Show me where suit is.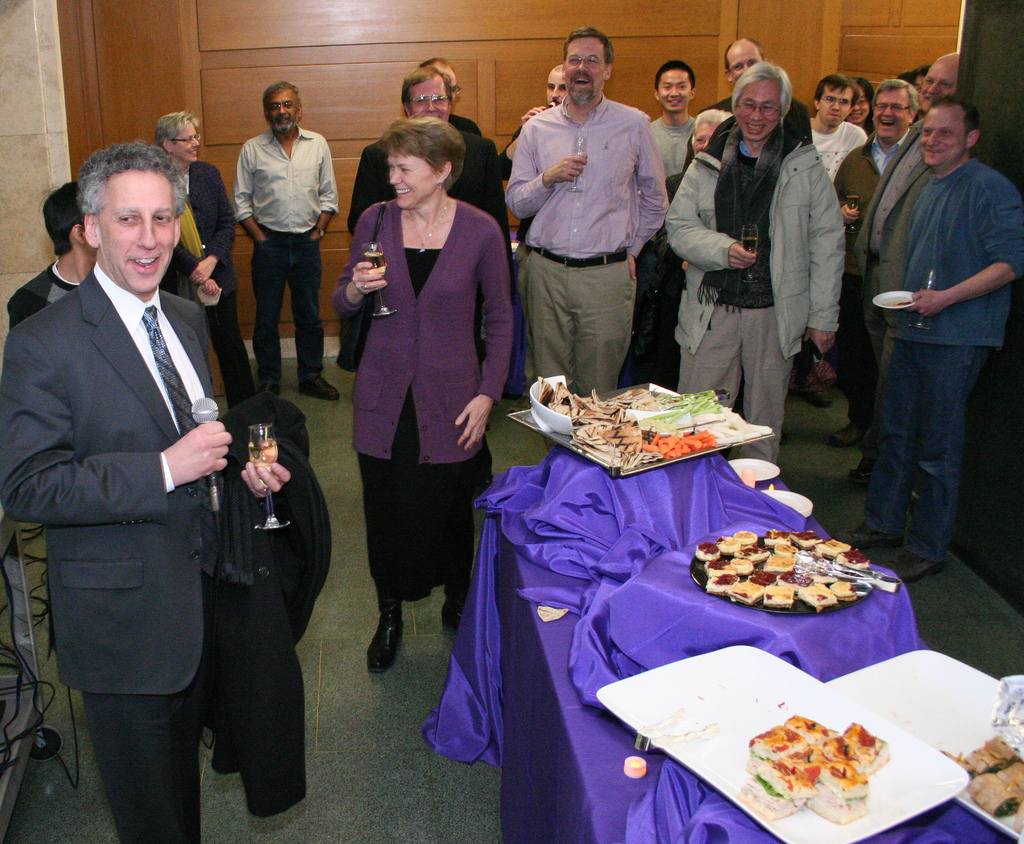
suit is at locate(106, 196, 325, 815).
